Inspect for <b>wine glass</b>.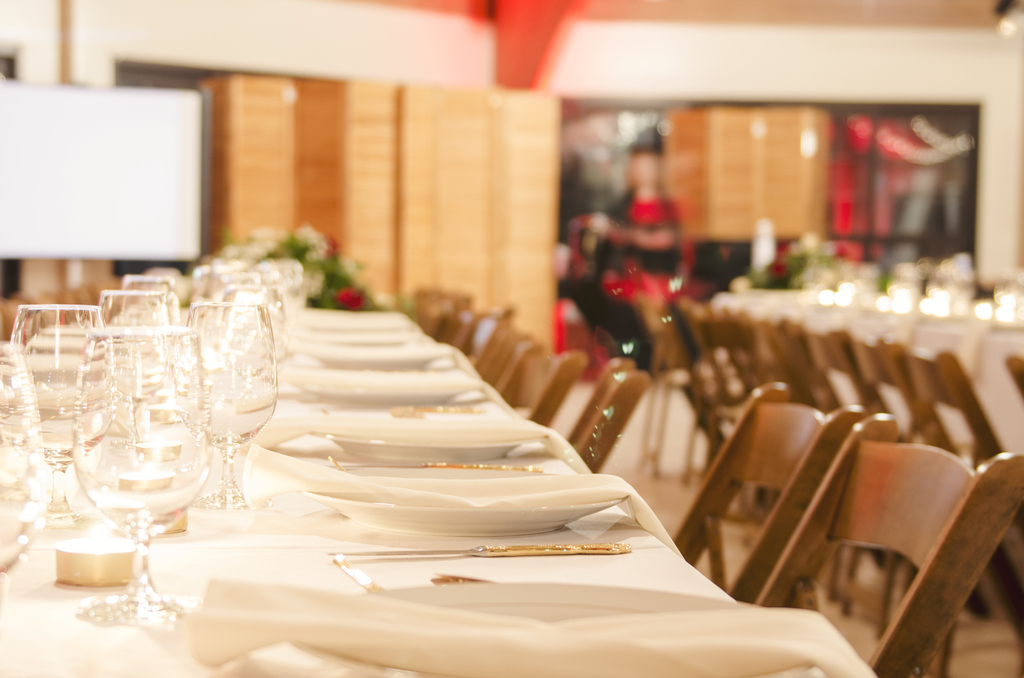
Inspection: [x1=96, y1=285, x2=176, y2=448].
